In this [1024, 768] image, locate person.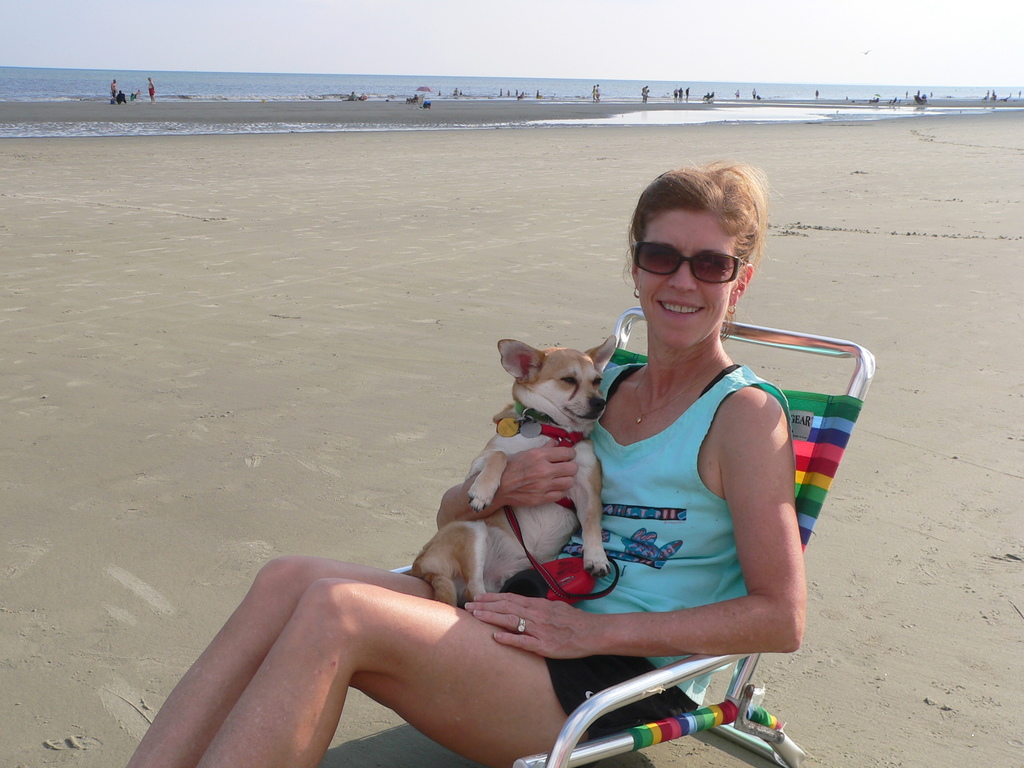
Bounding box: l=342, t=90, r=356, b=99.
